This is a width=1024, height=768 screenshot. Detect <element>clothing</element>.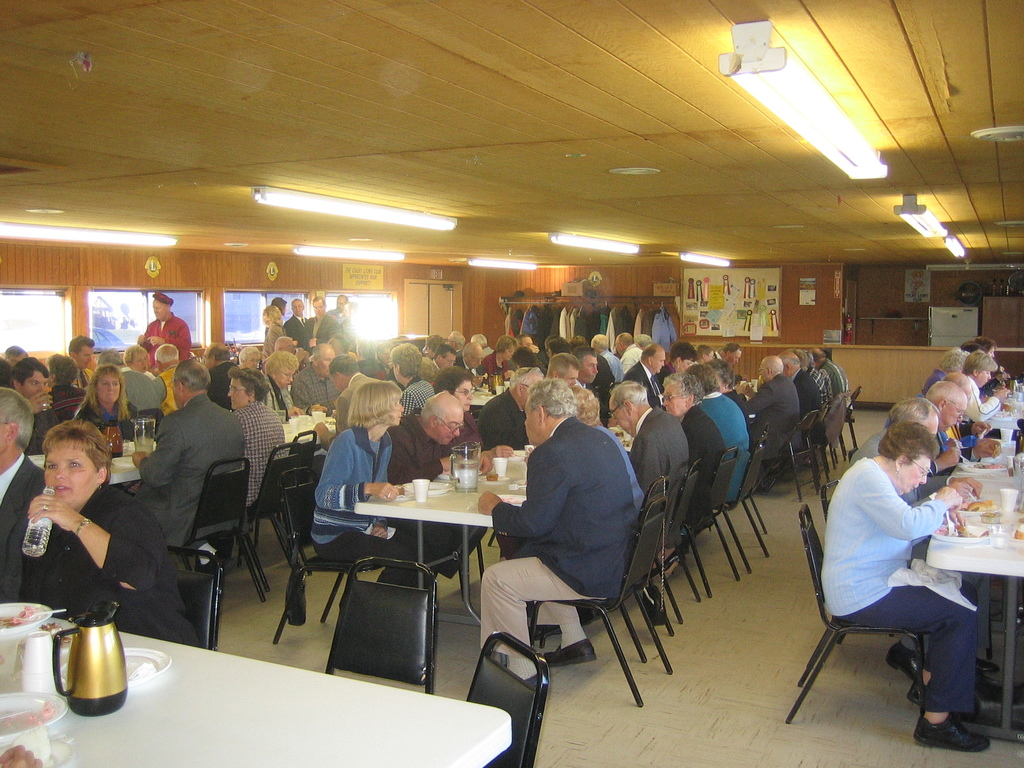
locate(207, 360, 241, 399).
